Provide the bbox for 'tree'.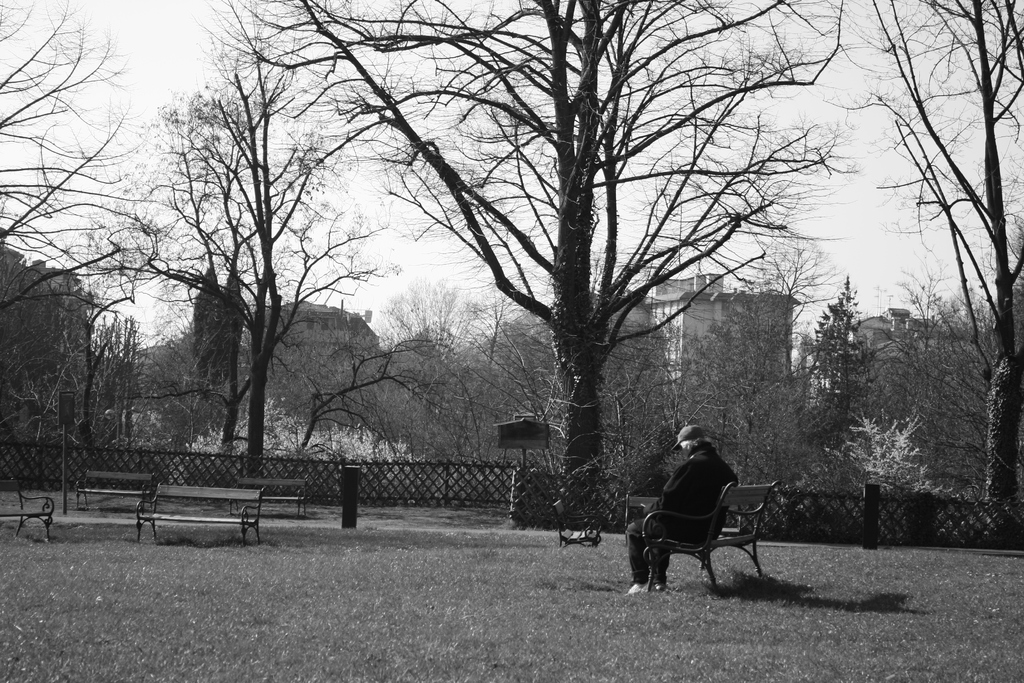
209,0,856,506.
